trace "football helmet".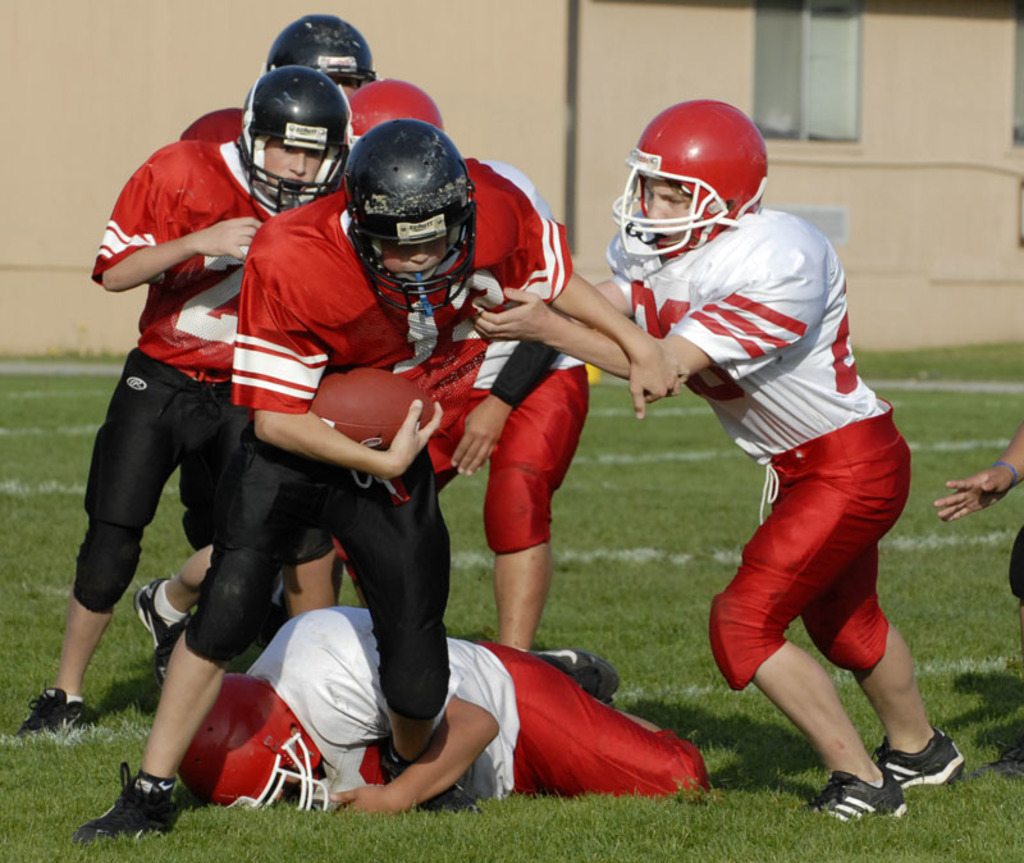
Traced to l=265, t=10, r=380, b=95.
